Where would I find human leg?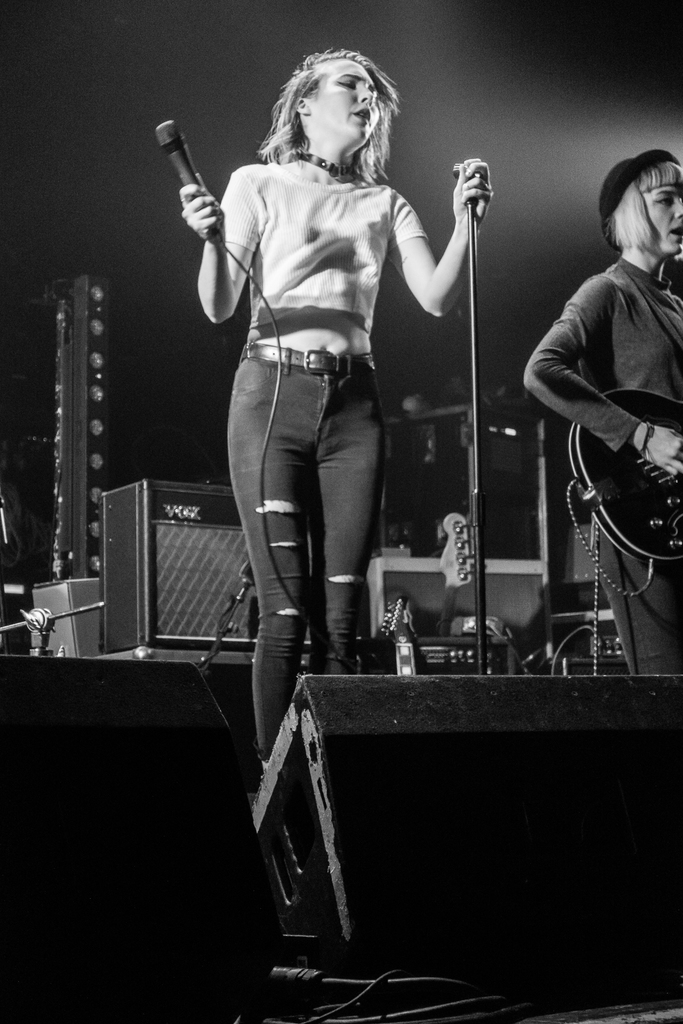
At select_region(298, 364, 387, 673).
